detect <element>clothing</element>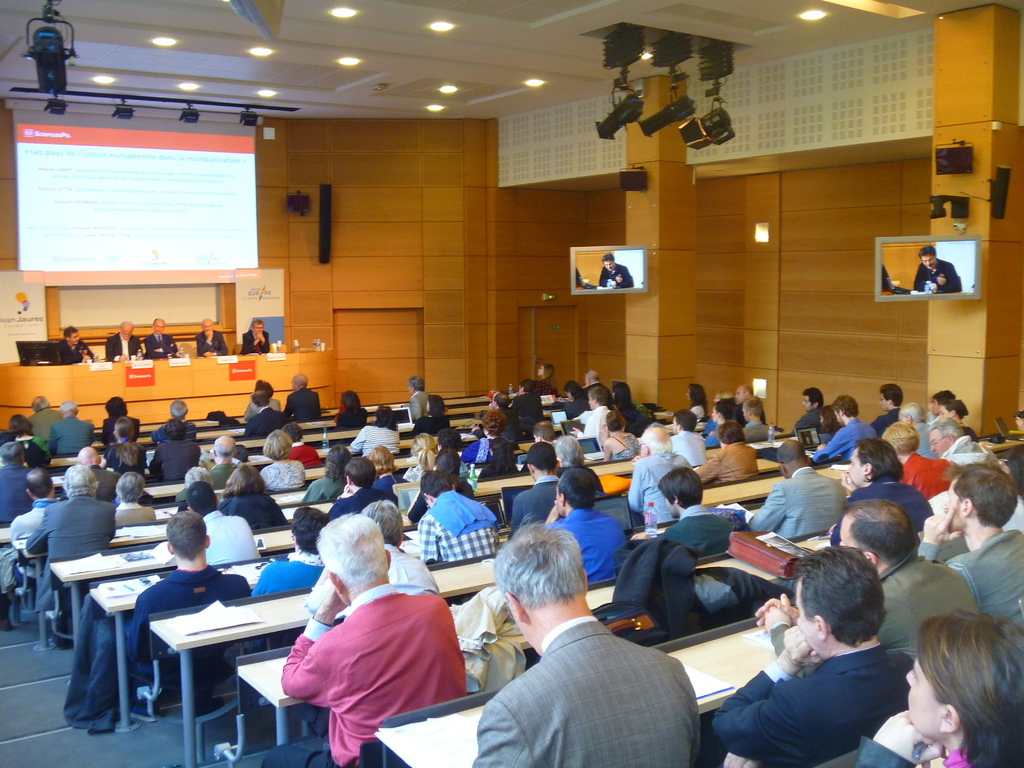
box(100, 417, 143, 439)
